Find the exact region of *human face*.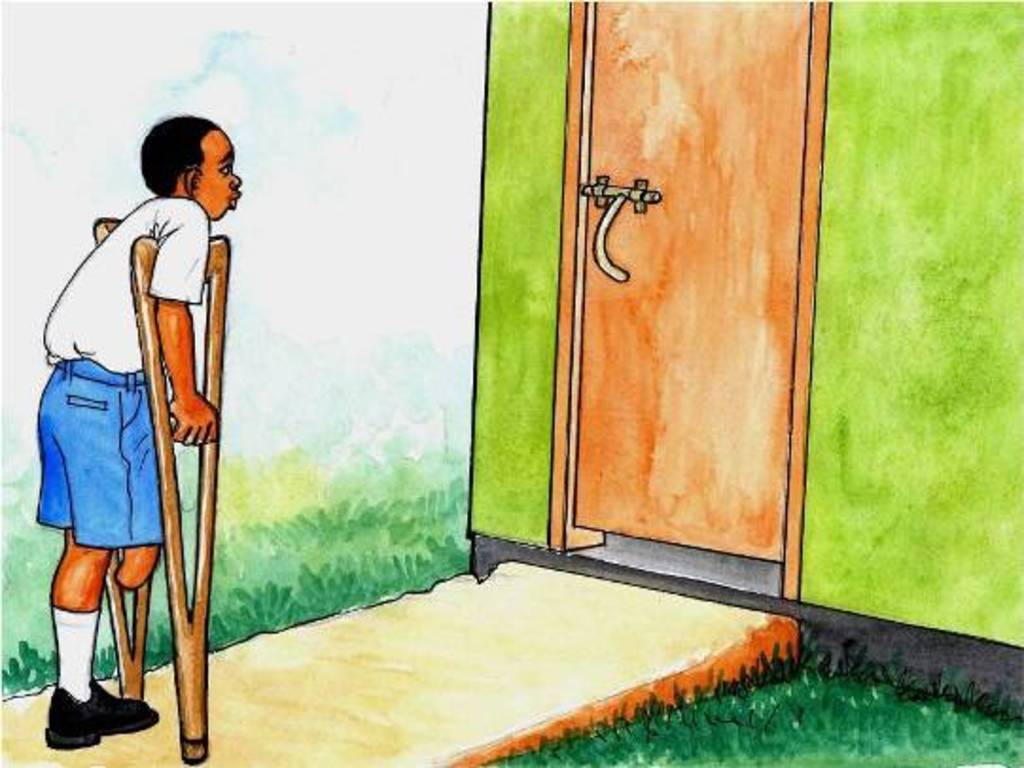
Exact region: <region>197, 131, 242, 219</region>.
